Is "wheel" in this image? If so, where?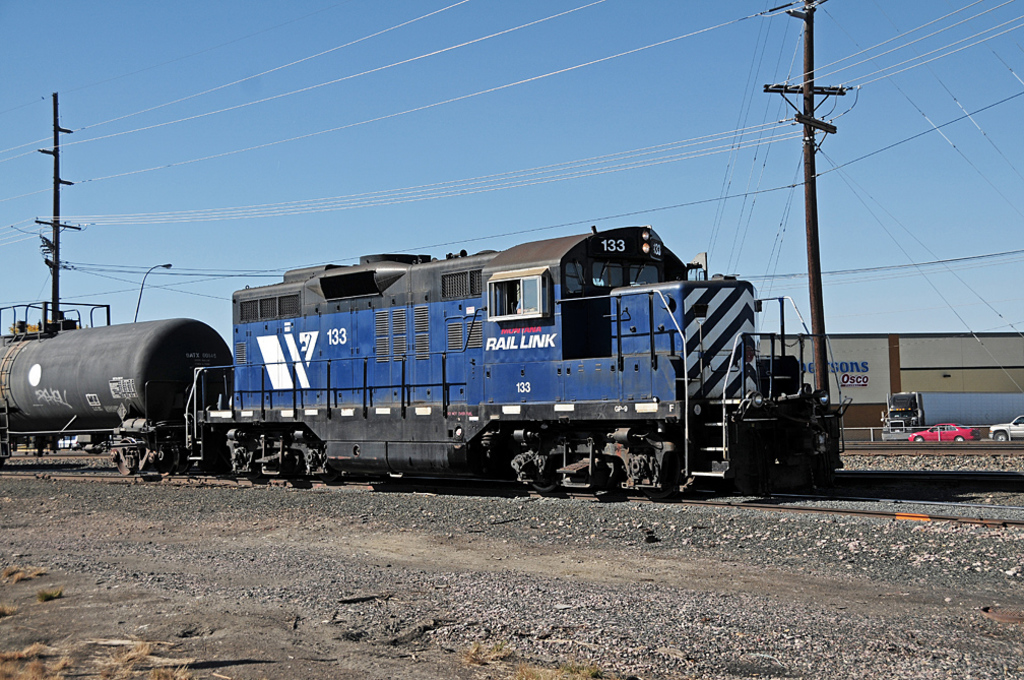
Yes, at 114 436 139 476.
